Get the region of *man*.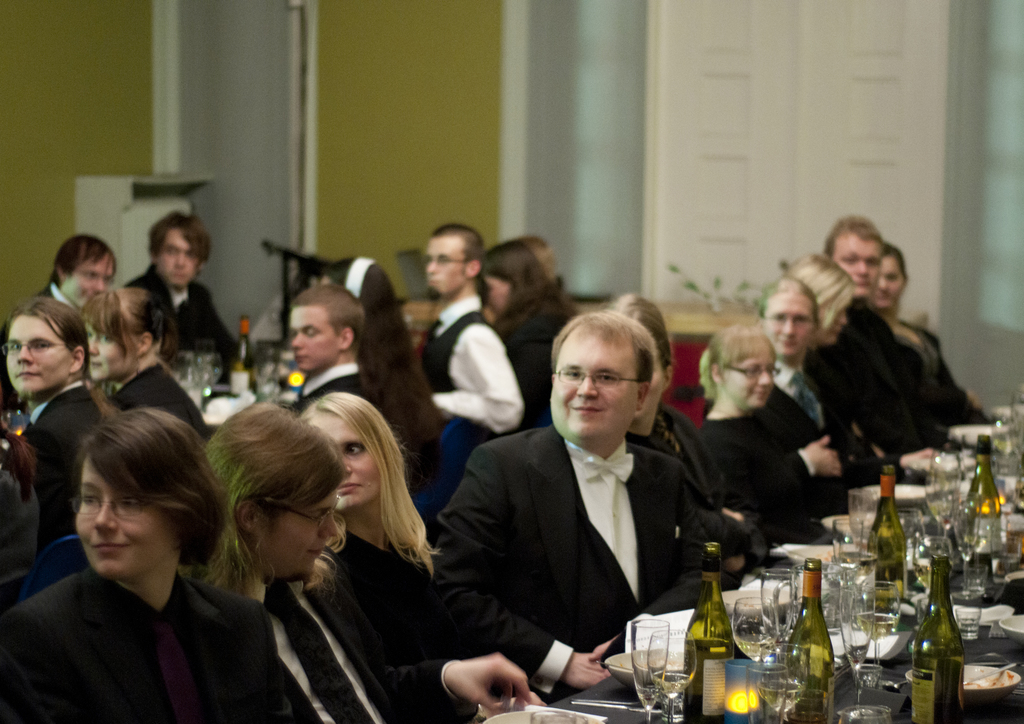
x1=5, y1=293, x2=125, y2=548.
